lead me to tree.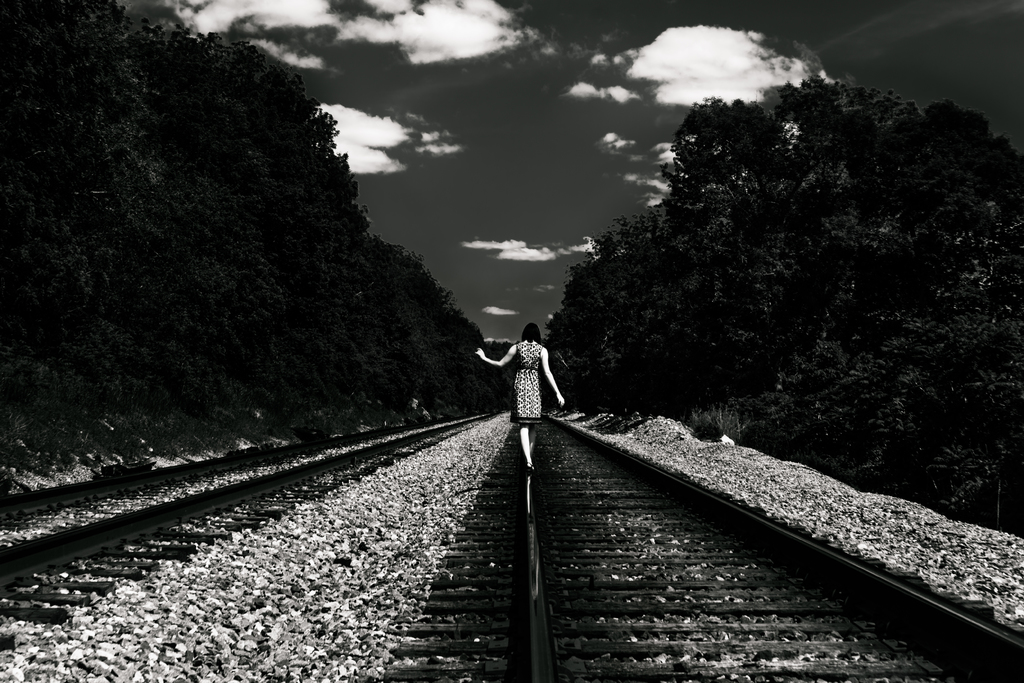
Lead to x1=362, y1=240, x2=433, y2=378.
